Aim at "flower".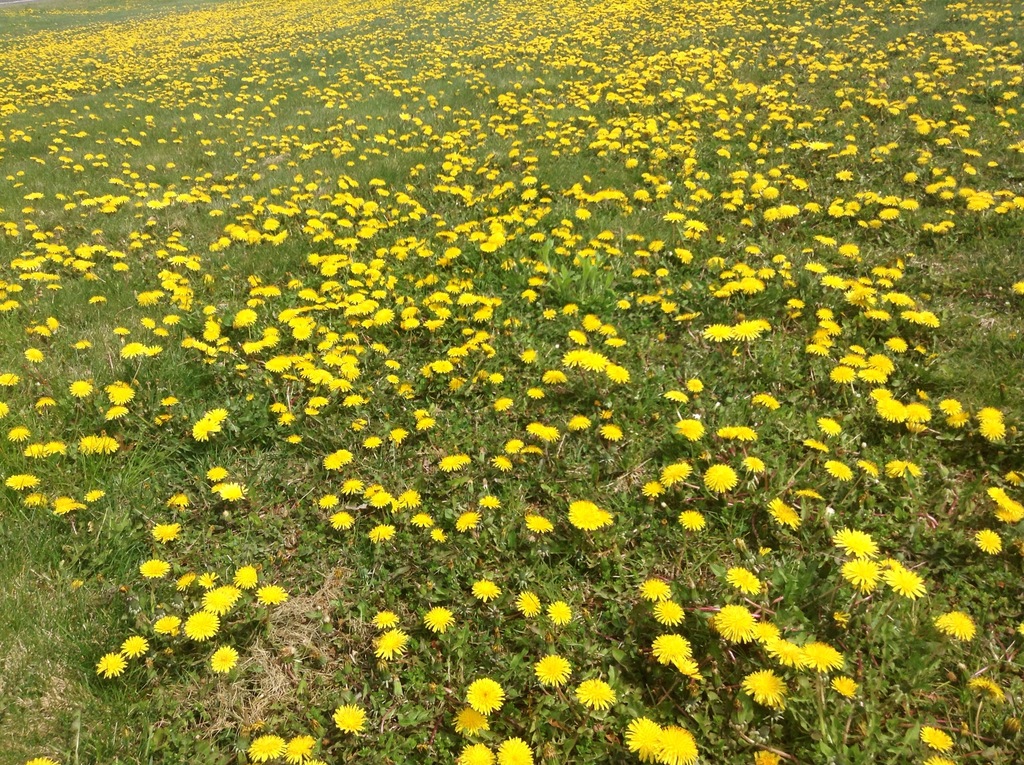
Aimed at bbox=(751, 749, 780, 764).
